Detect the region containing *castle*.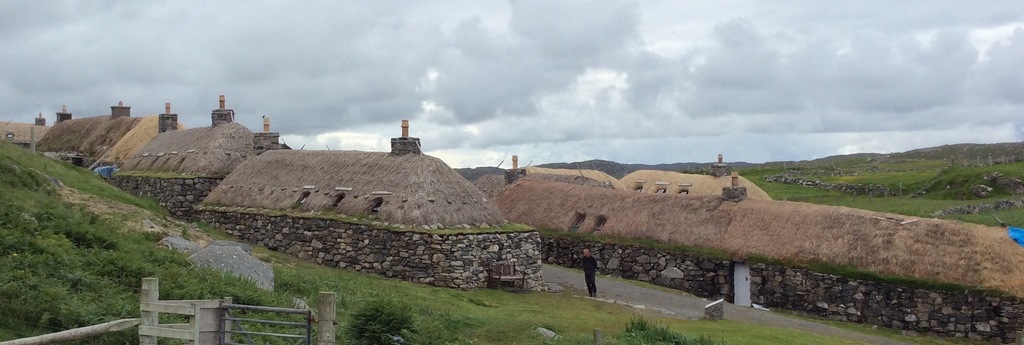
rect(91, 94, 273, 220).
